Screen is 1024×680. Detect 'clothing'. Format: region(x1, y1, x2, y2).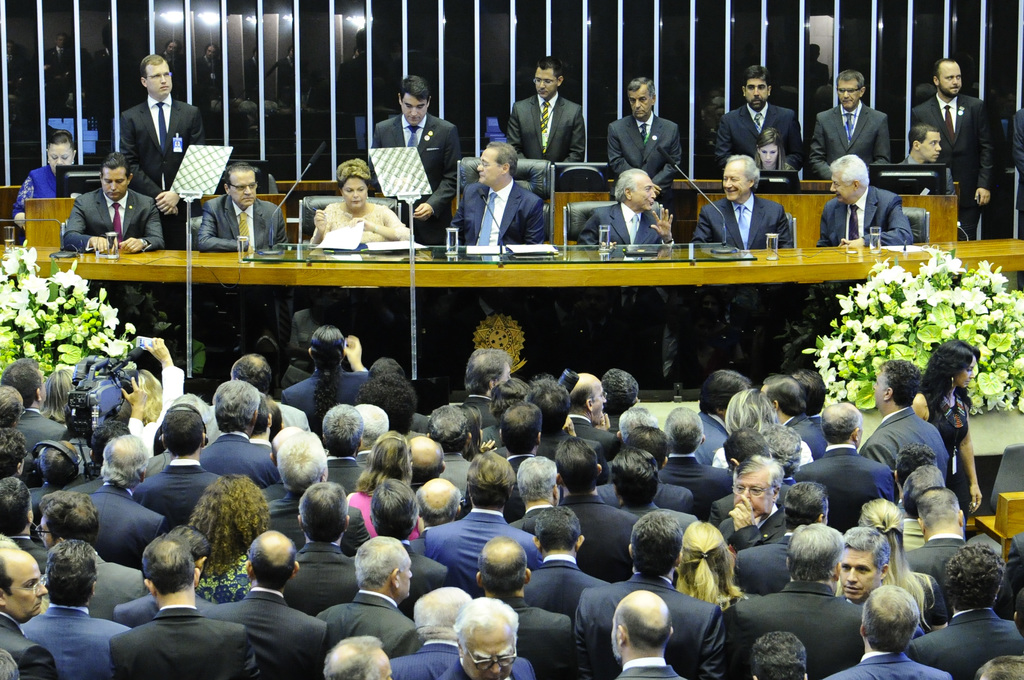
region(394, 538, 448, 623).
